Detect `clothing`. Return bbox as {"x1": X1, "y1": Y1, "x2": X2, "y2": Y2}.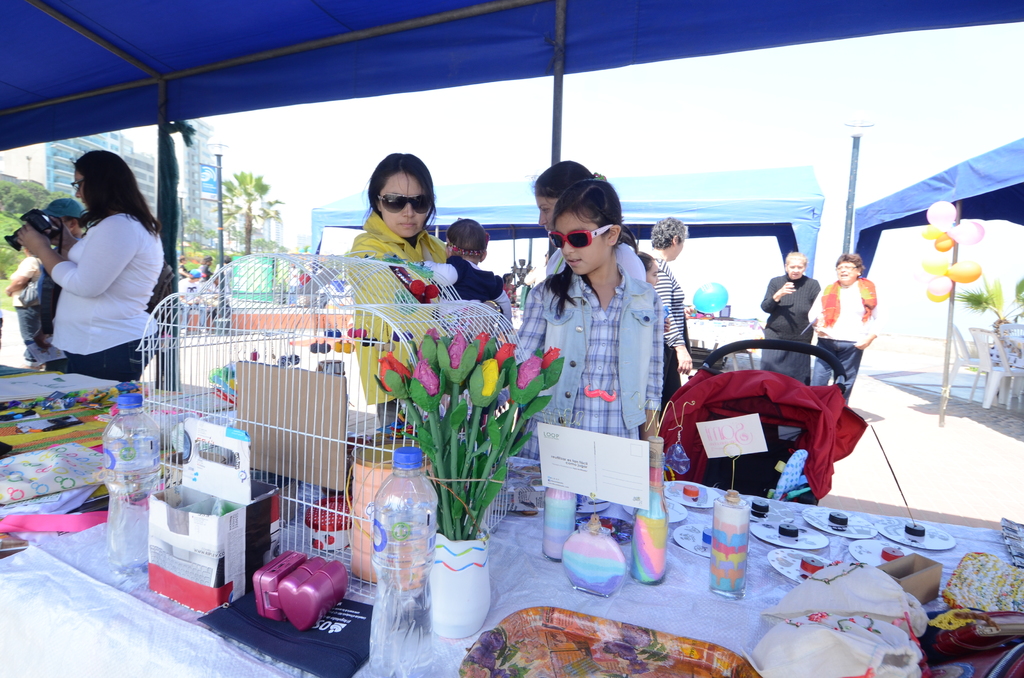
{"x1": 801, "y1": 272, "x2": 884, "y2": 402}.
